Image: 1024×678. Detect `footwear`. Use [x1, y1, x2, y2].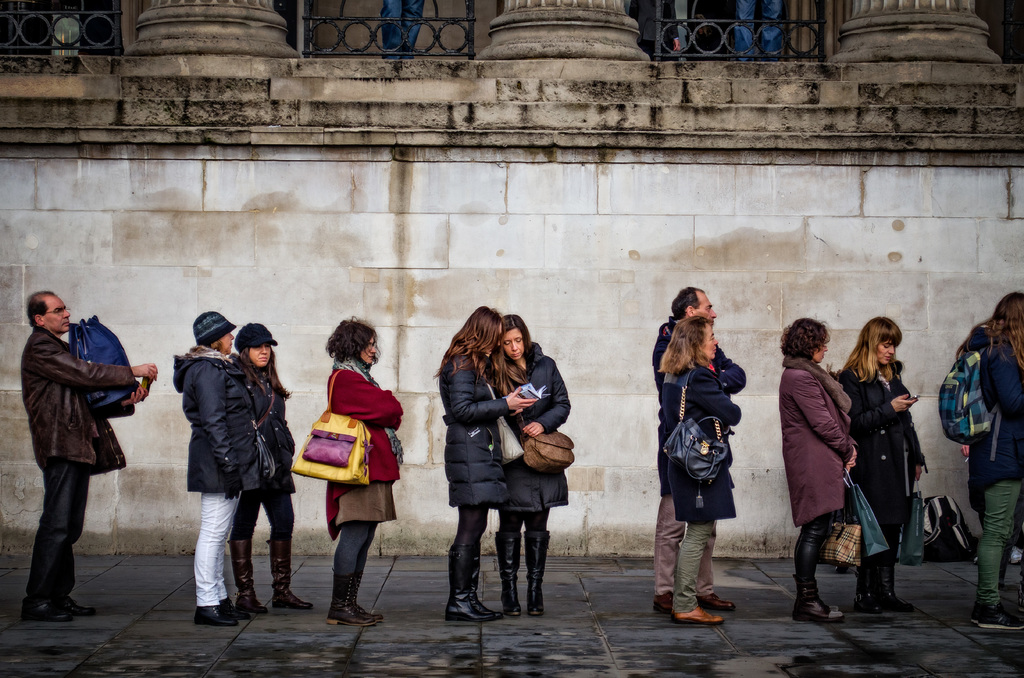
[493, 528, 524, 624].
